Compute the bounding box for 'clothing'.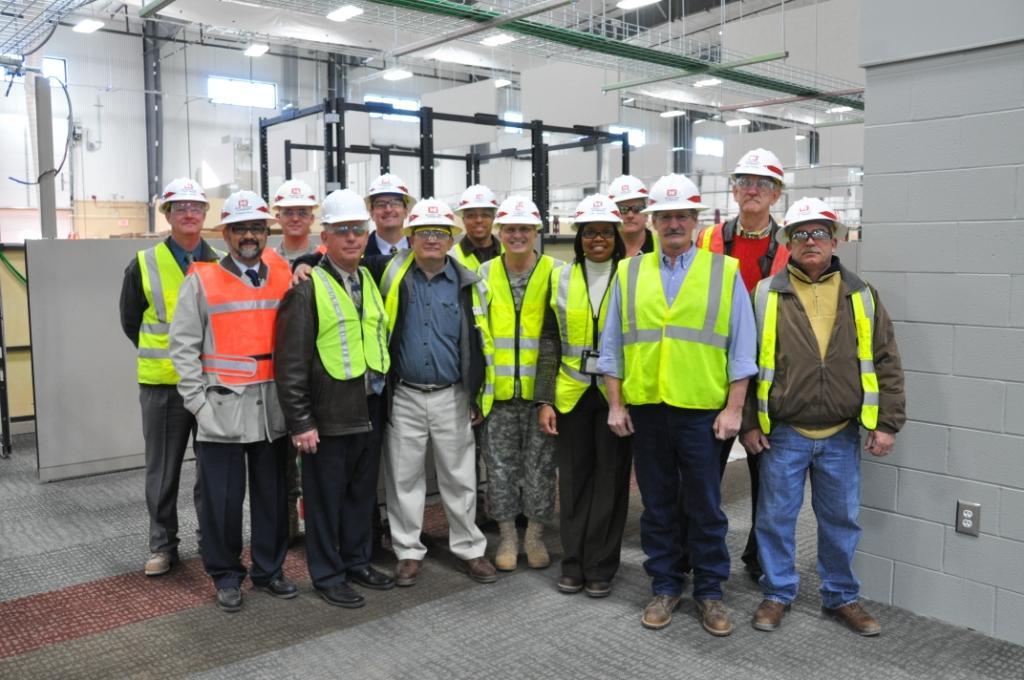
detection(374, 247, 485, 551).
